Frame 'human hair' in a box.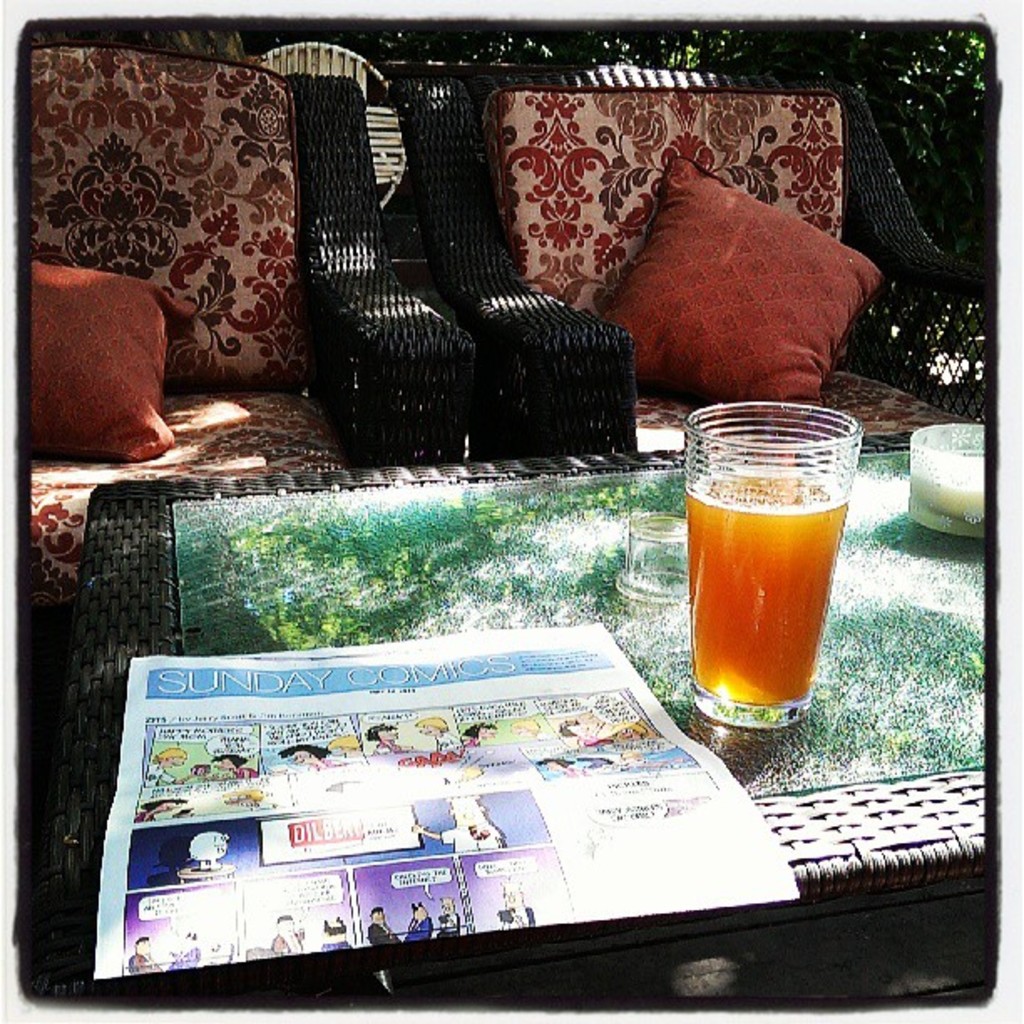
(left=278, top=917, right=291, bottom=924).
